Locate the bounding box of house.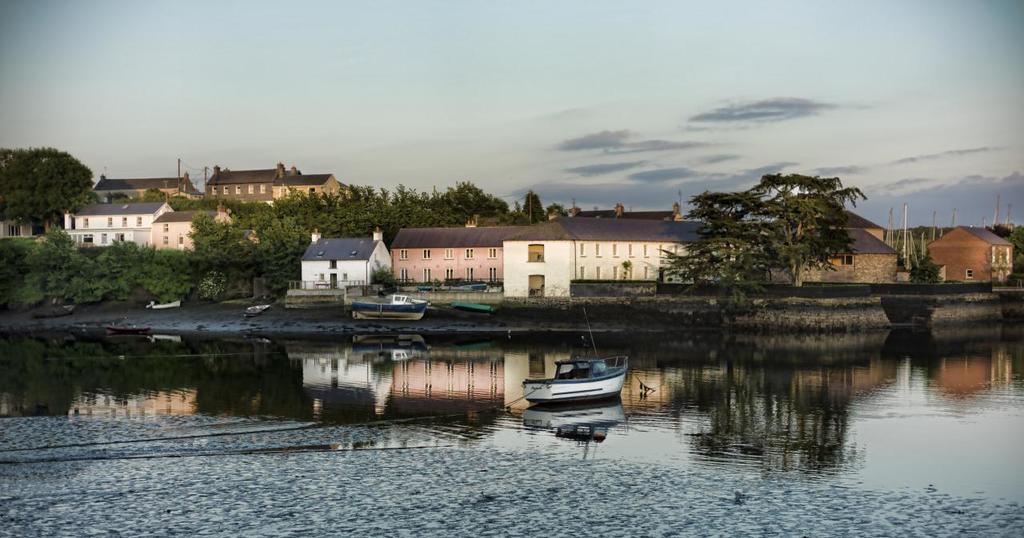
Bounding box: {"x1": 300, "y1": 225, "x2": 392, "y2": 290}.
